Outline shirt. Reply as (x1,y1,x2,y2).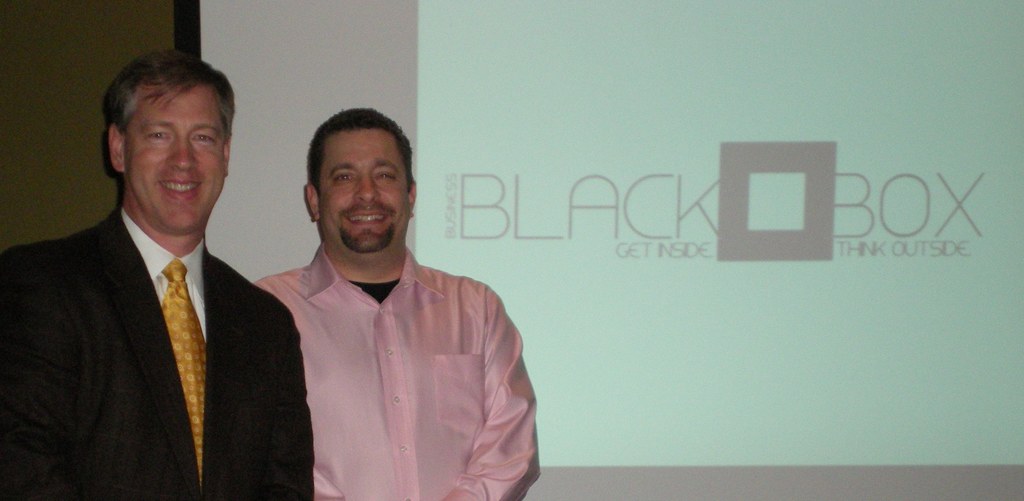
(122,207,205,341).
